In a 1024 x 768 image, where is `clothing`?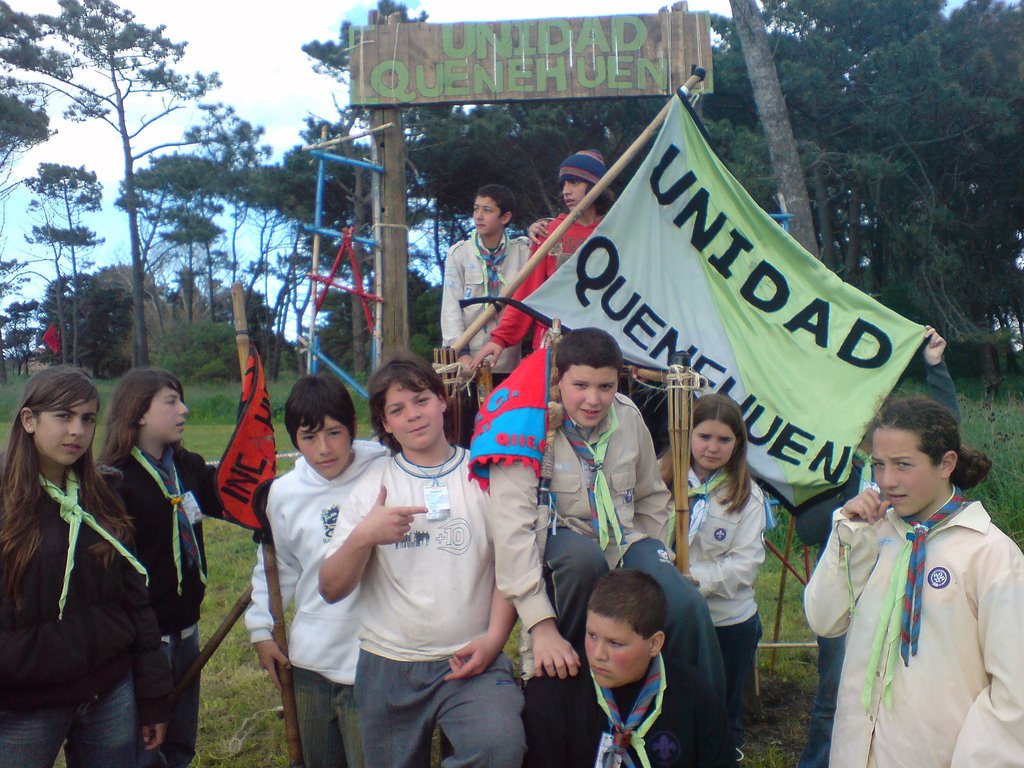
bbox(493, 389, 675, 754).
